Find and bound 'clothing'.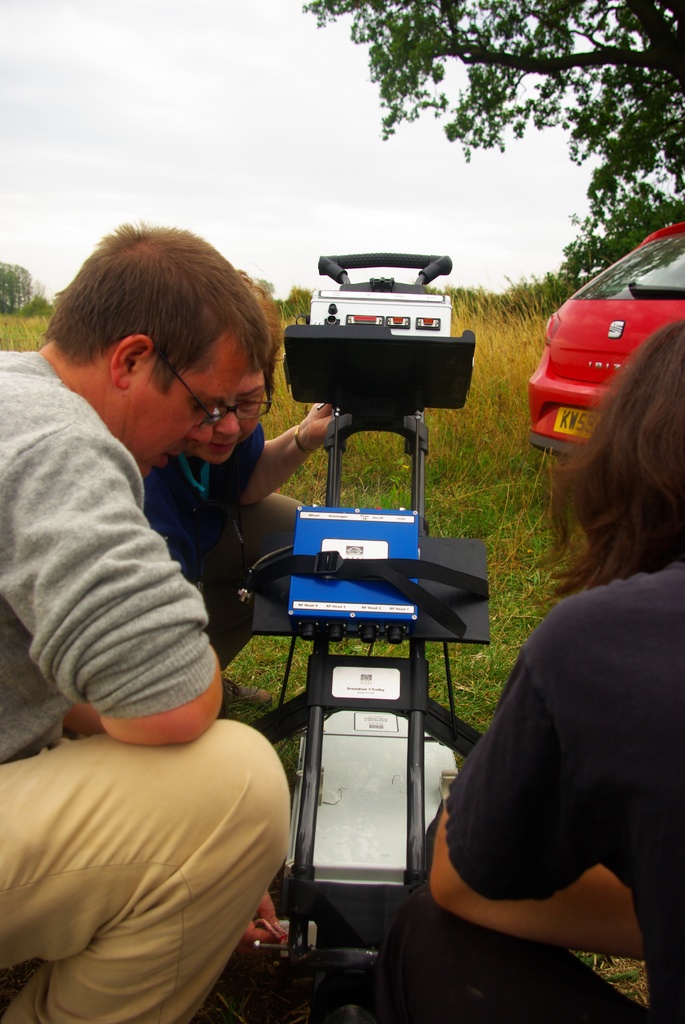
Bound: 136,424,251,684.
